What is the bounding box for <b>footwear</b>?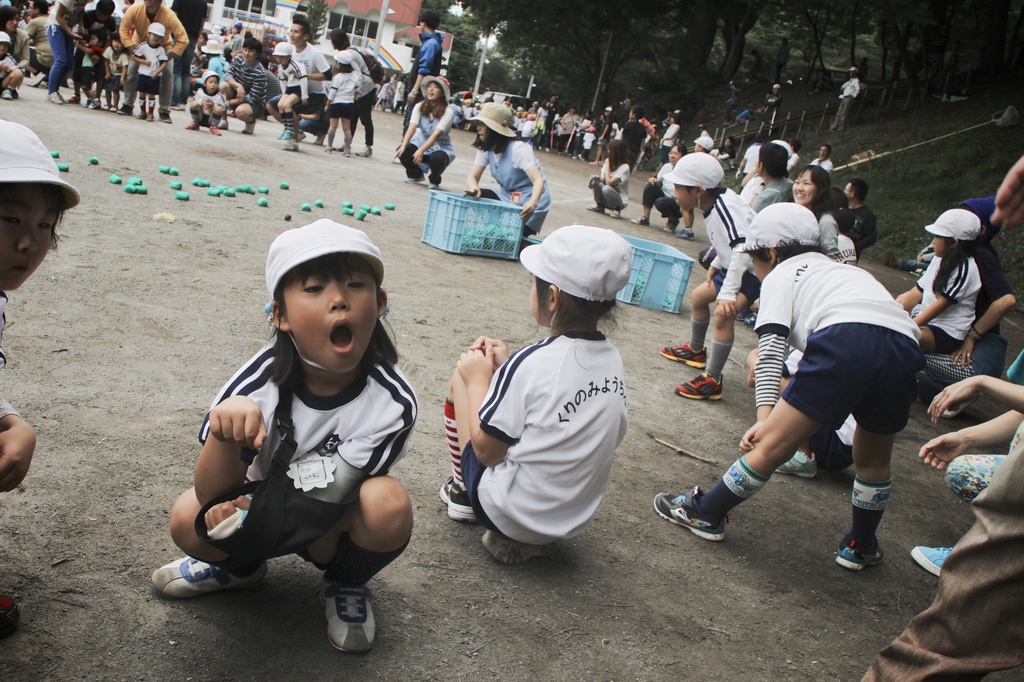
[909,548,952,575].
